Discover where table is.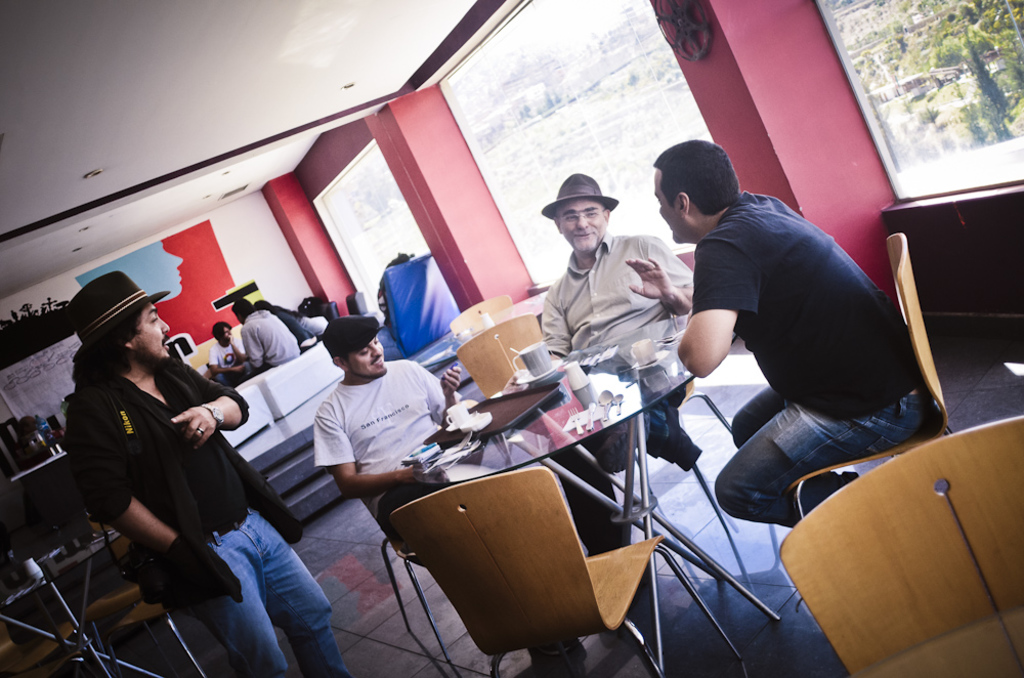
Discovered at x1=0 y1=541 x2=209 y2=677.
